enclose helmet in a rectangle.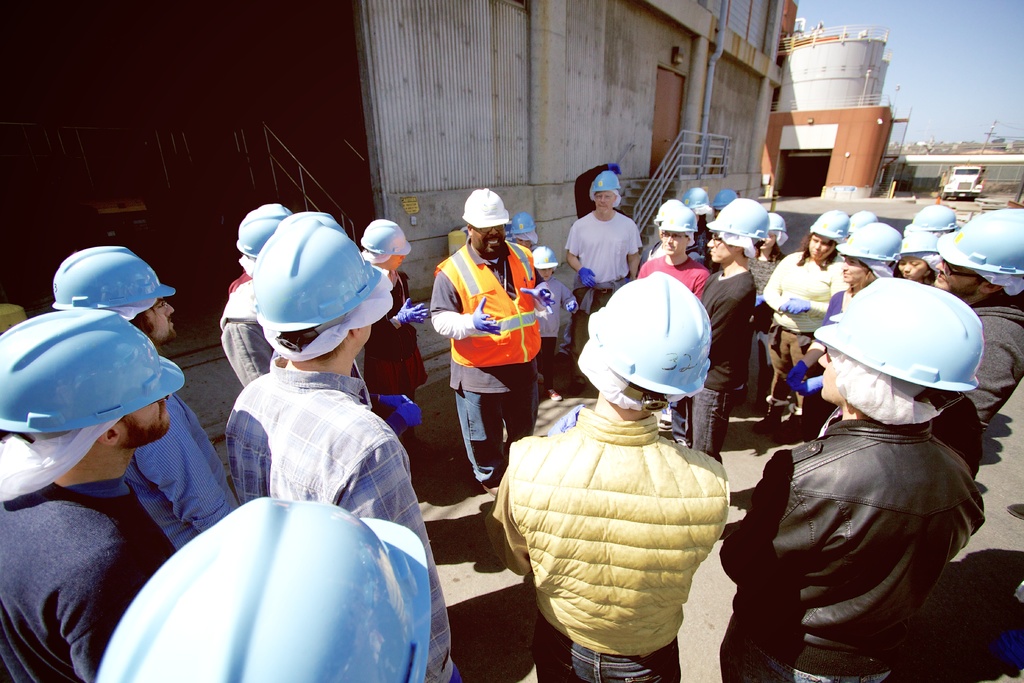
Rect(705, 197, 770, 240).
